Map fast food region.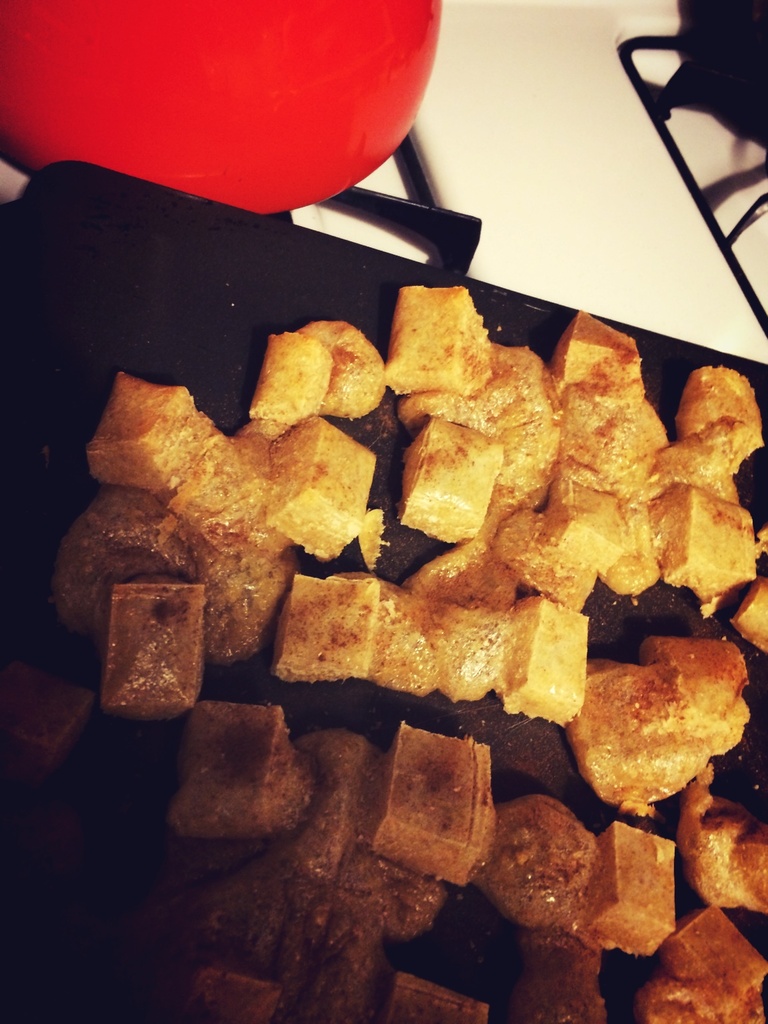
Mapped to bbox=[271, 307, 390, 419].
